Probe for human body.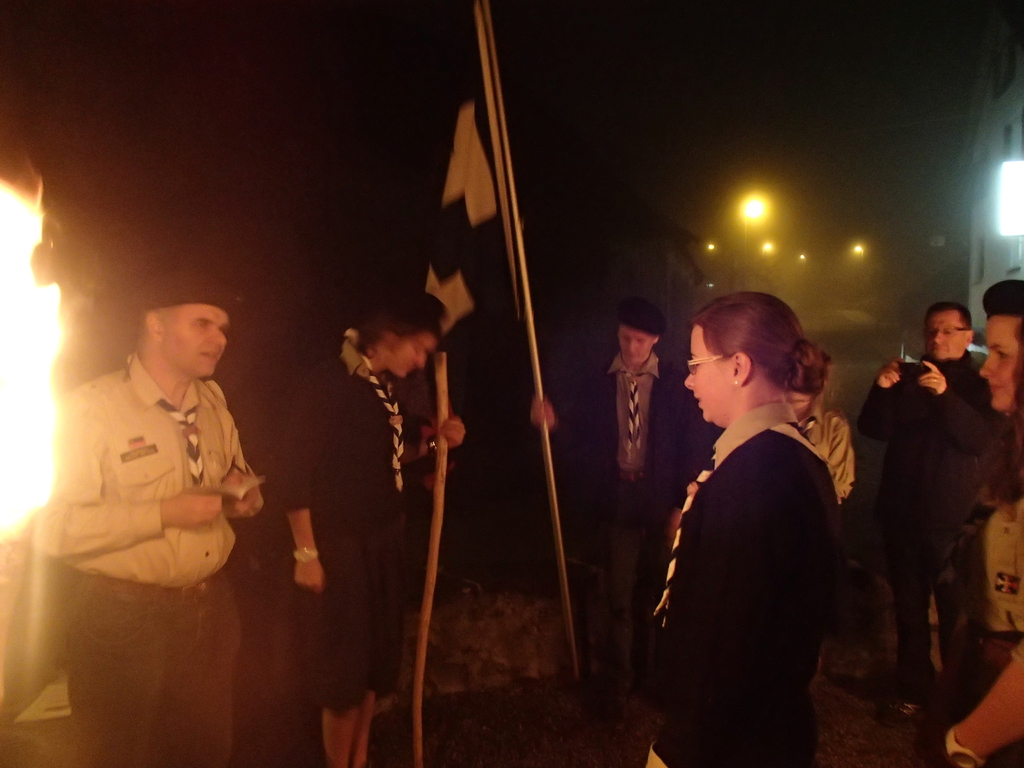
Probe result: [274,283,463,767].
